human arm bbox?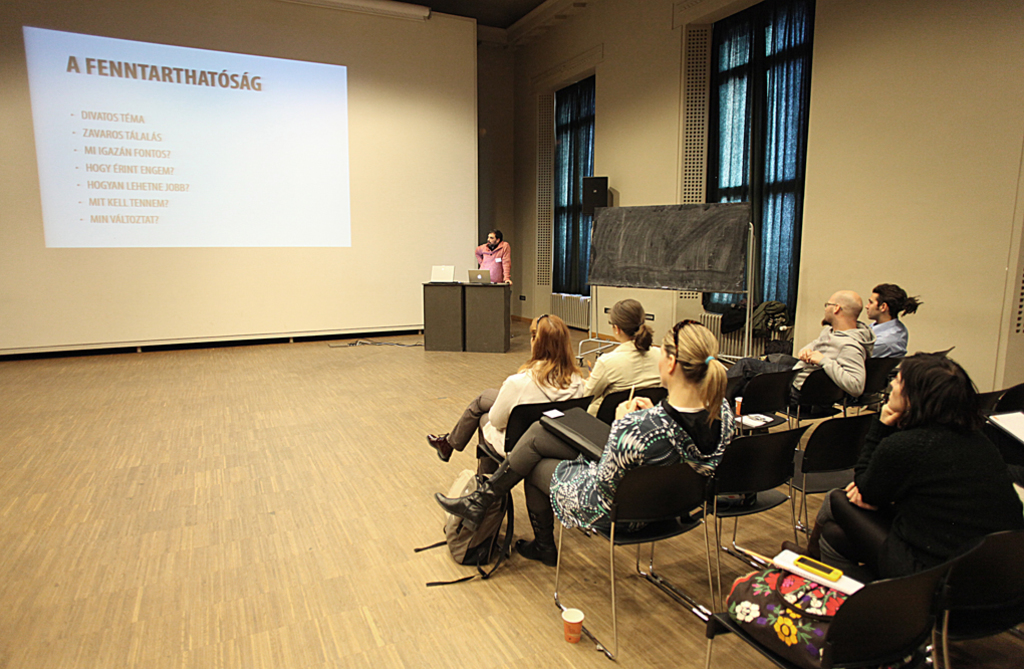
x1=596, y1=402, x2=657, y2=487
